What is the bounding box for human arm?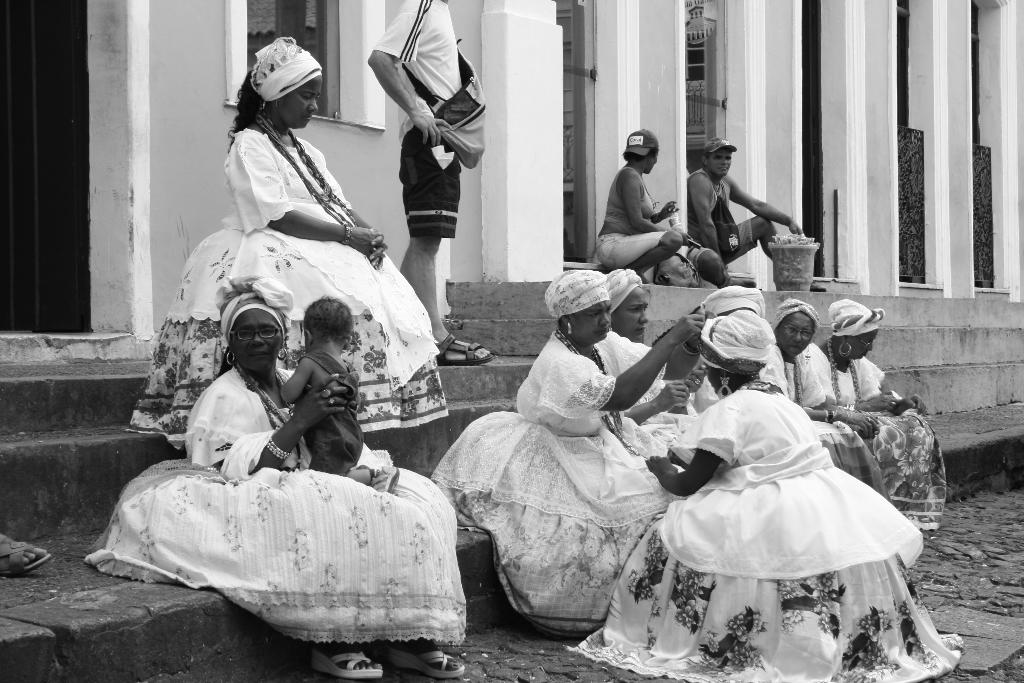
Rect(365, 0, 442, 158).
